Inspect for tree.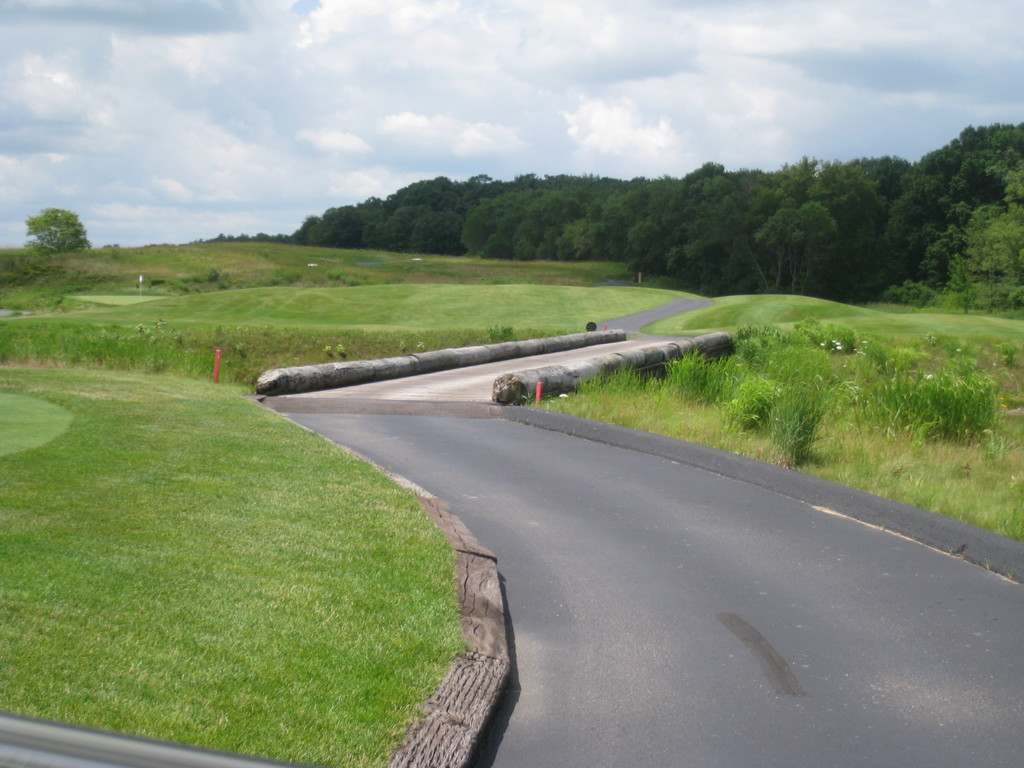
Inspection: (left=284, top=123, right=1023, bottom=331).
